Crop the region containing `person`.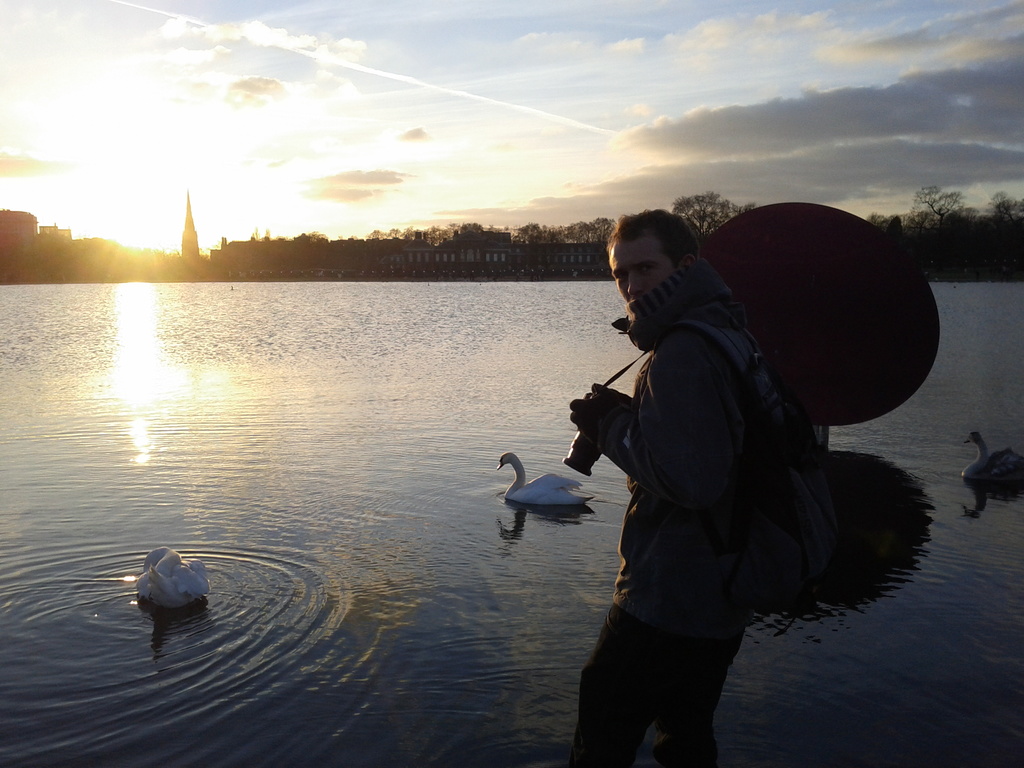
Crop region: select_region(570, 209, 753, 767).
